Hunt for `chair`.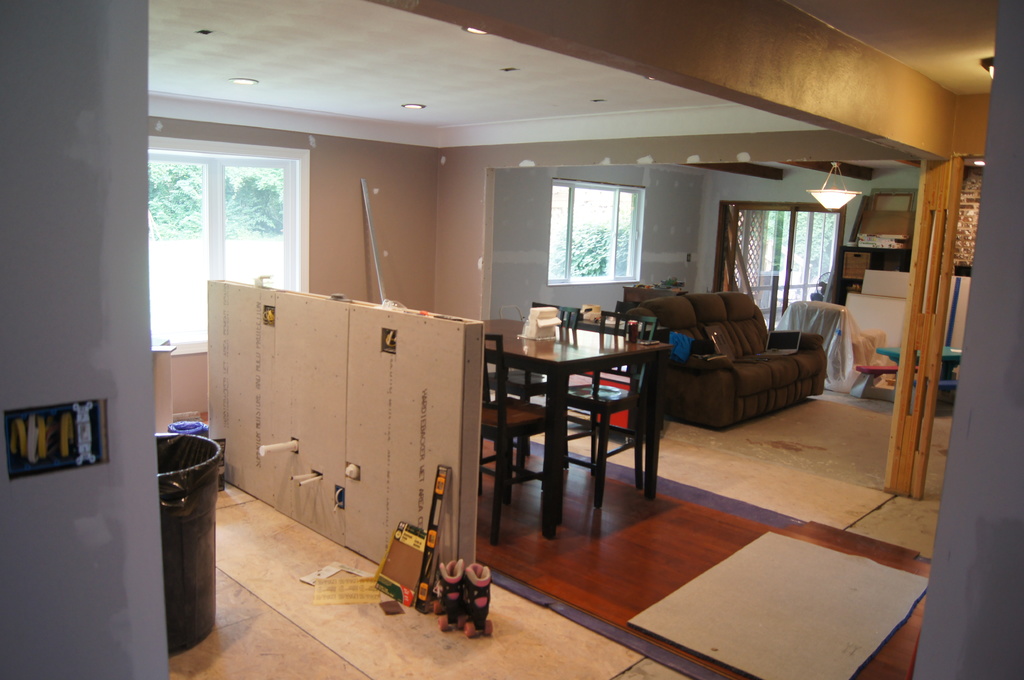
Hunted down at x1=489 y1=300 x2=585 y2=480.
